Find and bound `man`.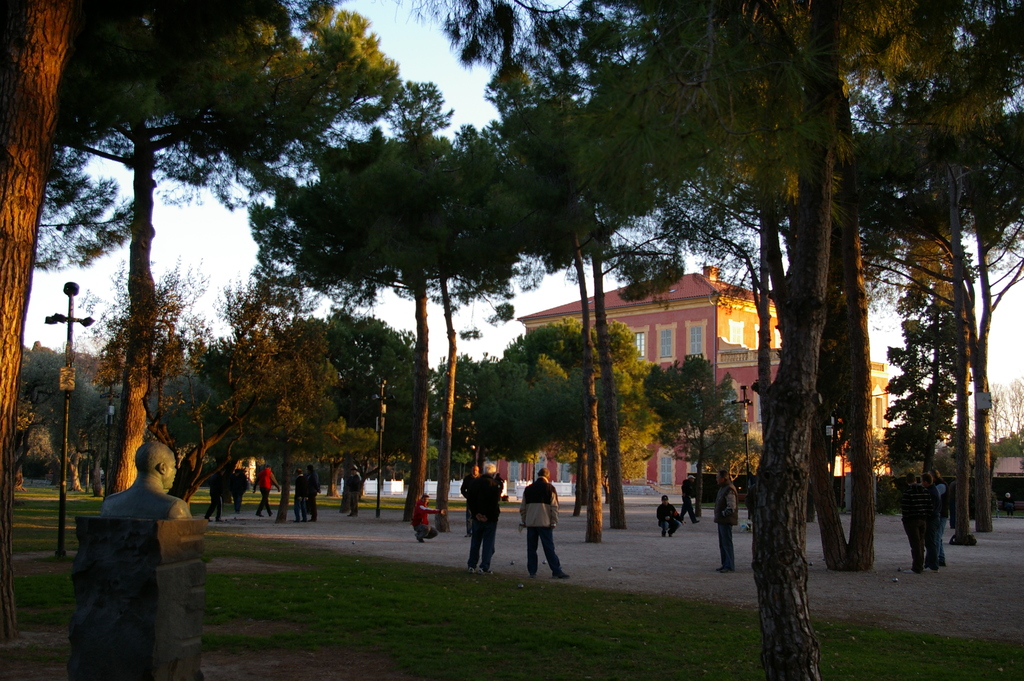
Bound: bbox=(465, 466, 503, 562).
